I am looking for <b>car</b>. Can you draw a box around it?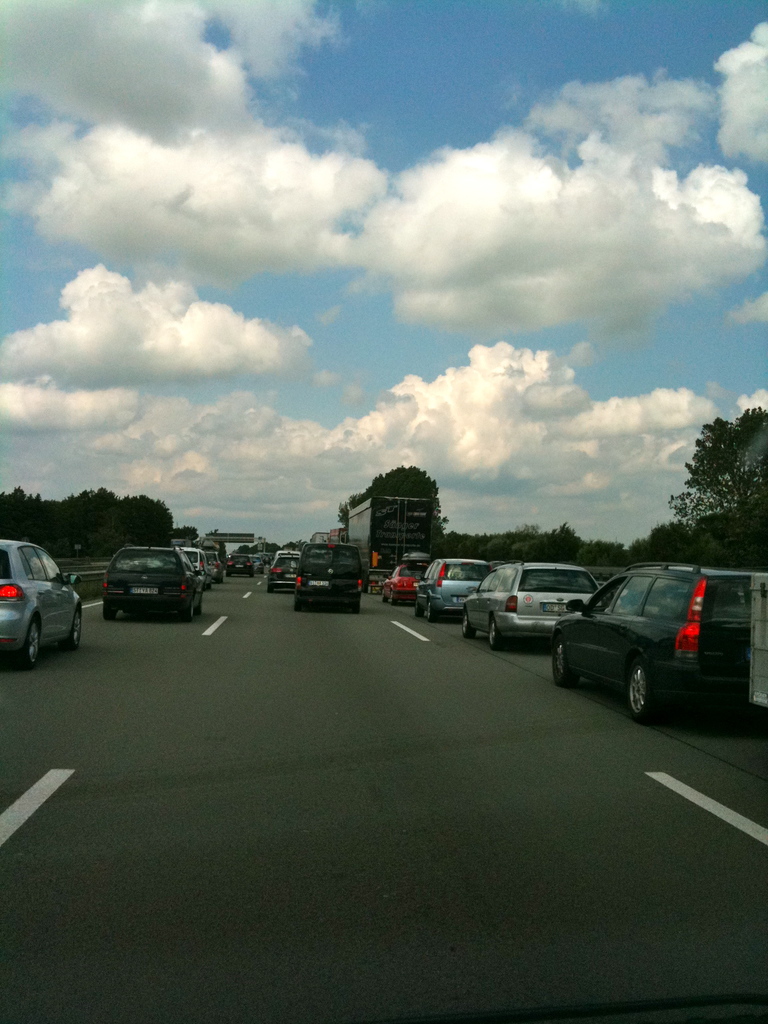
Sure, the bounding box is 385, 563, 419, 605.
